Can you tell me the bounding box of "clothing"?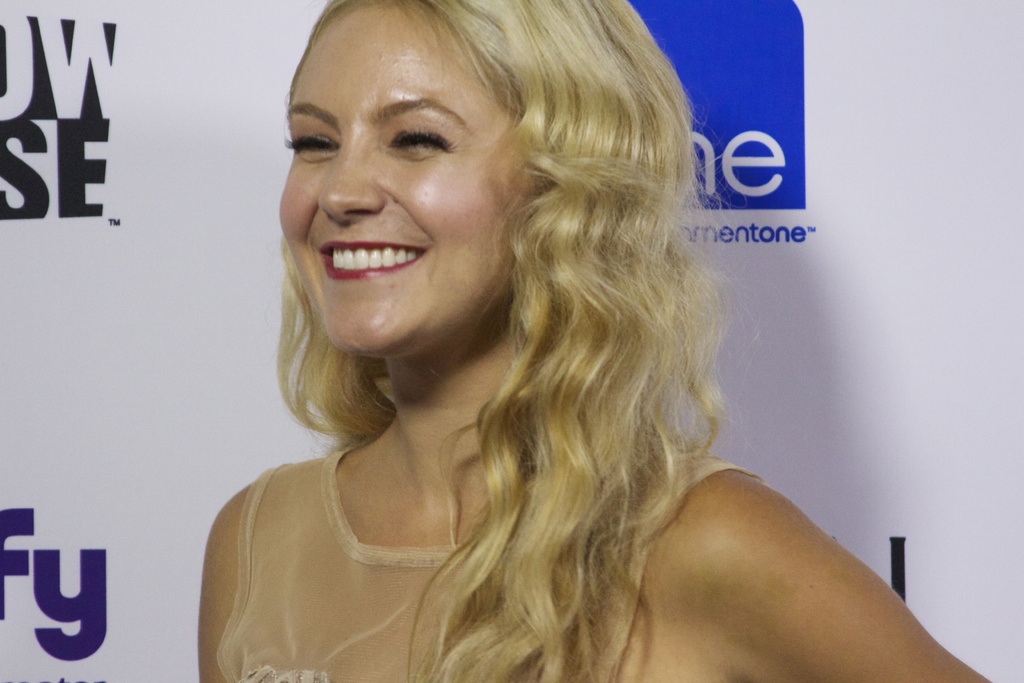
select_region(160, 388, 621, 667).
